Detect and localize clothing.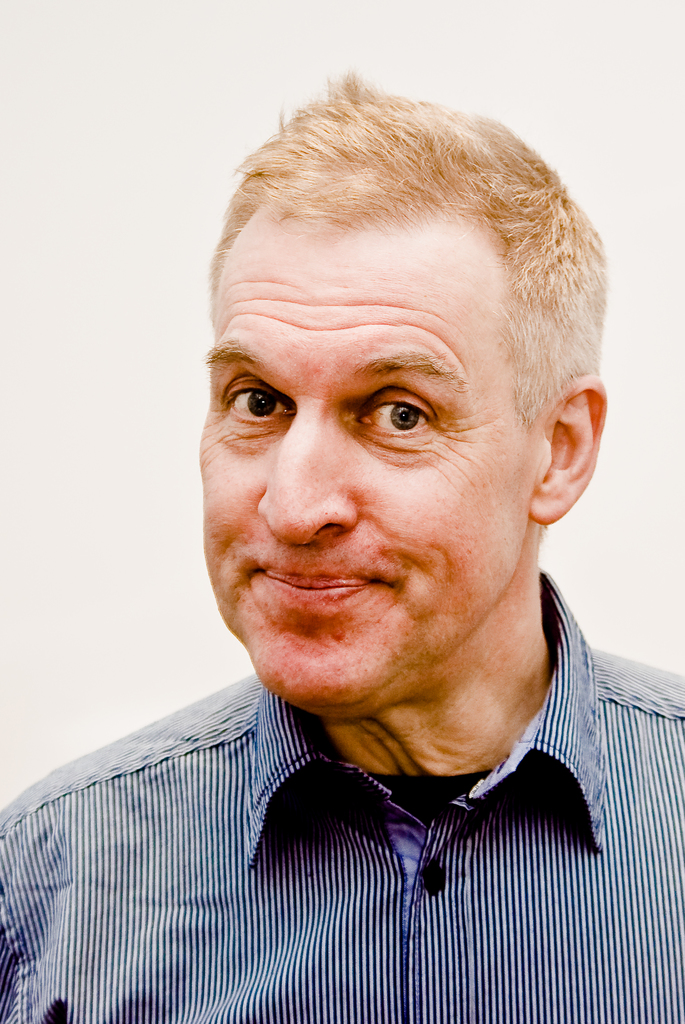
Localized at x1=13, y1=409, x2=650, y2=998.
